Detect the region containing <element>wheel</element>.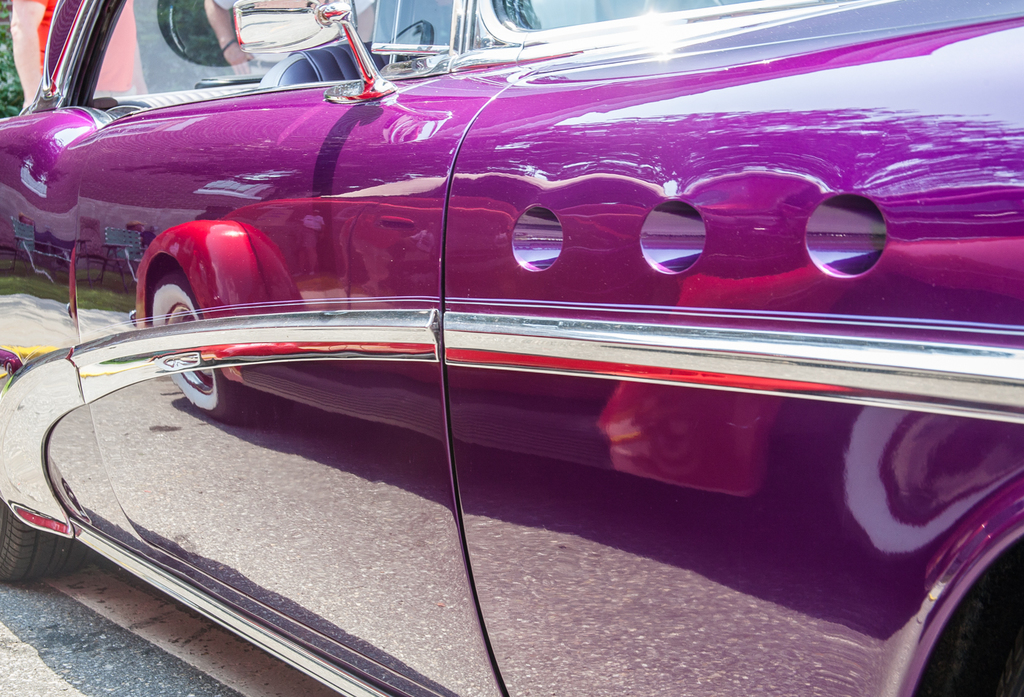
pyautogui.locateOnScreen(0, 501, 88, 587).
